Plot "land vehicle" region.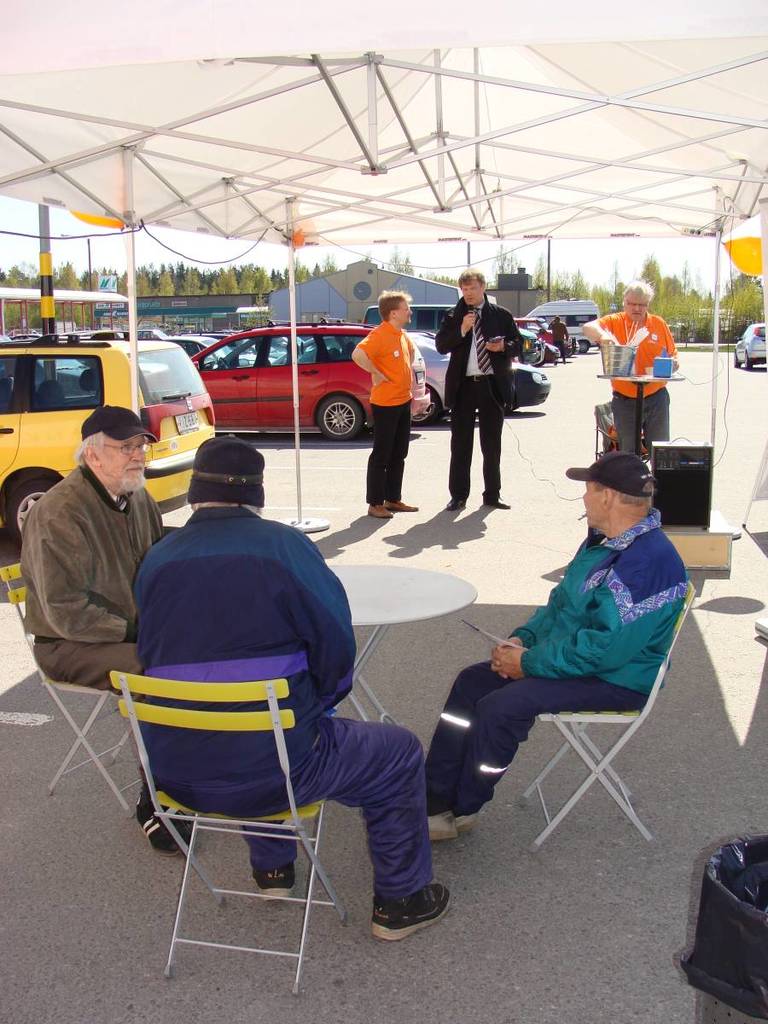
Plotted at box=[735, 323, 767, 369].
